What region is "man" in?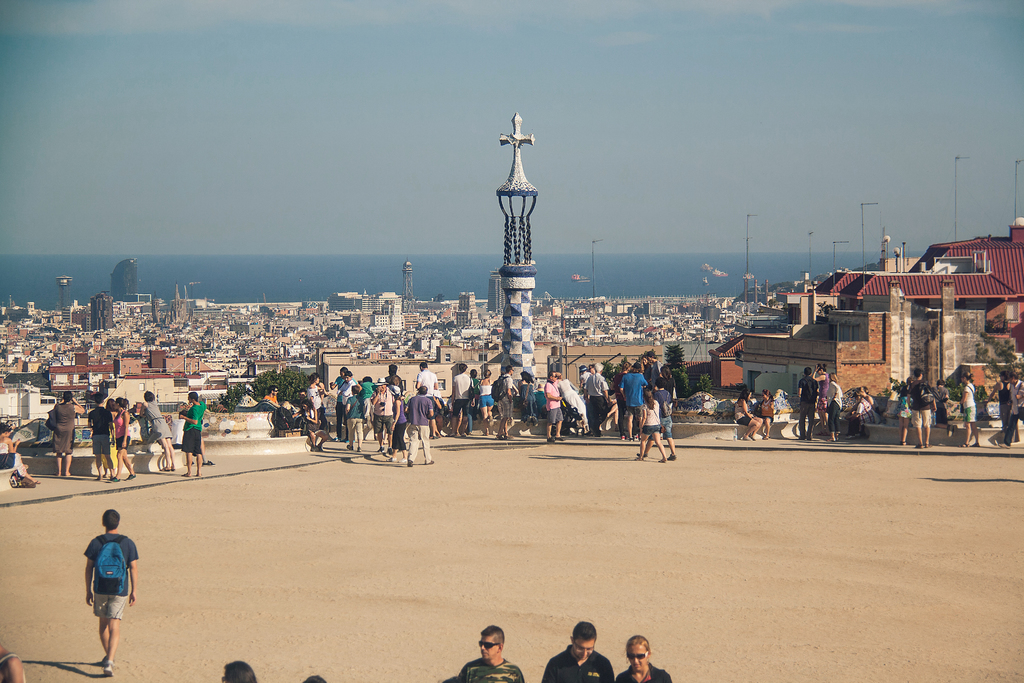
rect(430, 383, 450, 438).
